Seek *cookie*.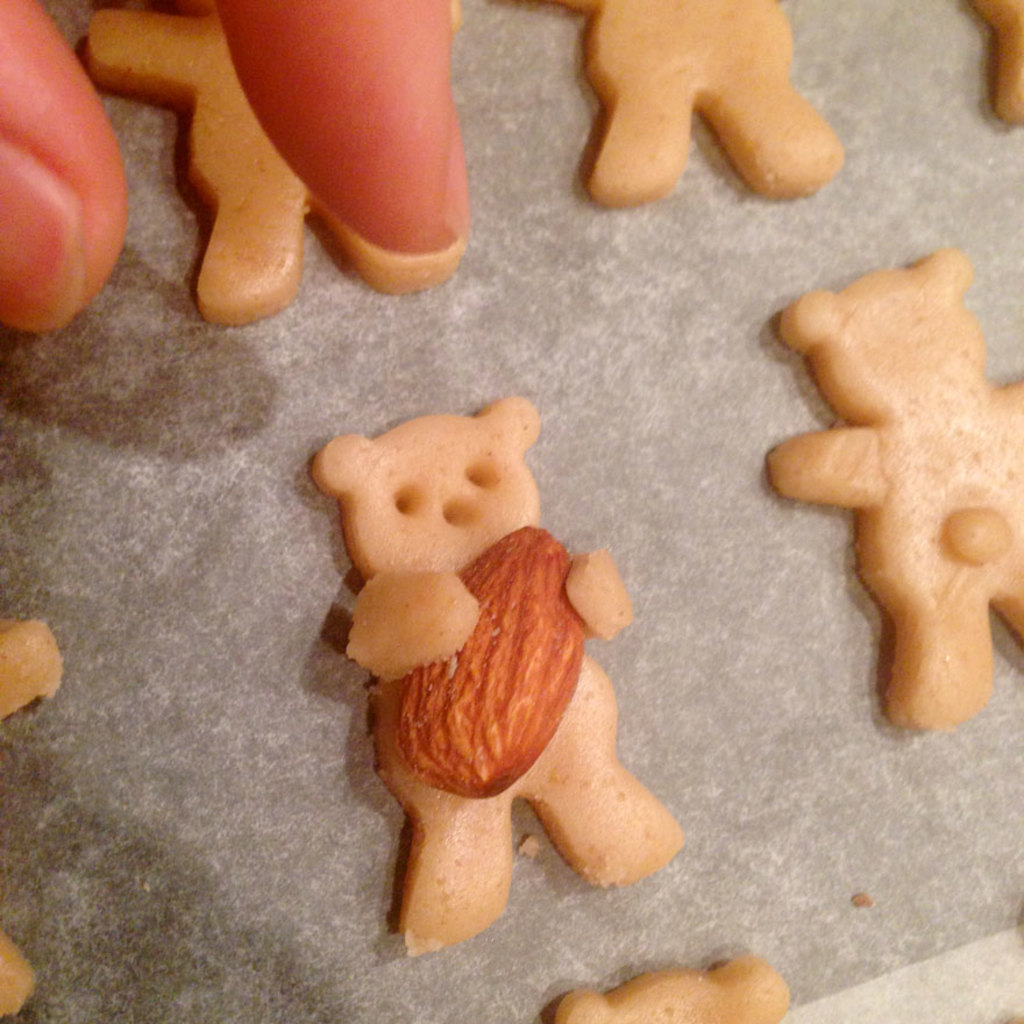
box=[79, 0, 467, 326].
